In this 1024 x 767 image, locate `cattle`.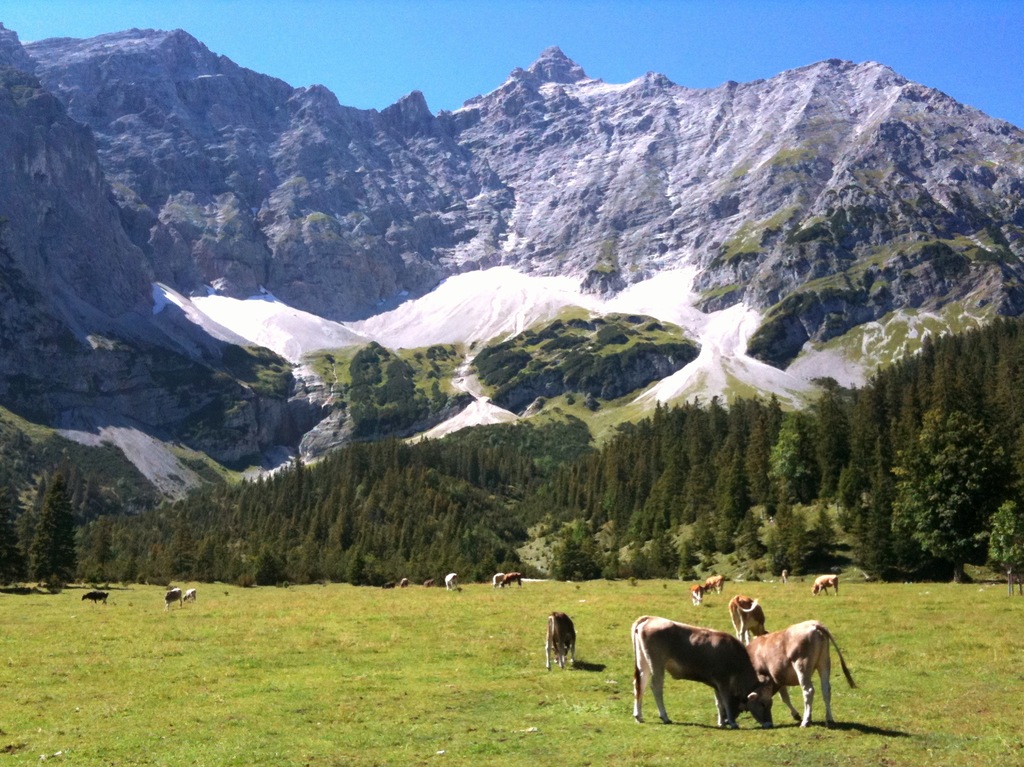
Bounding box: (691,582,700,605).
